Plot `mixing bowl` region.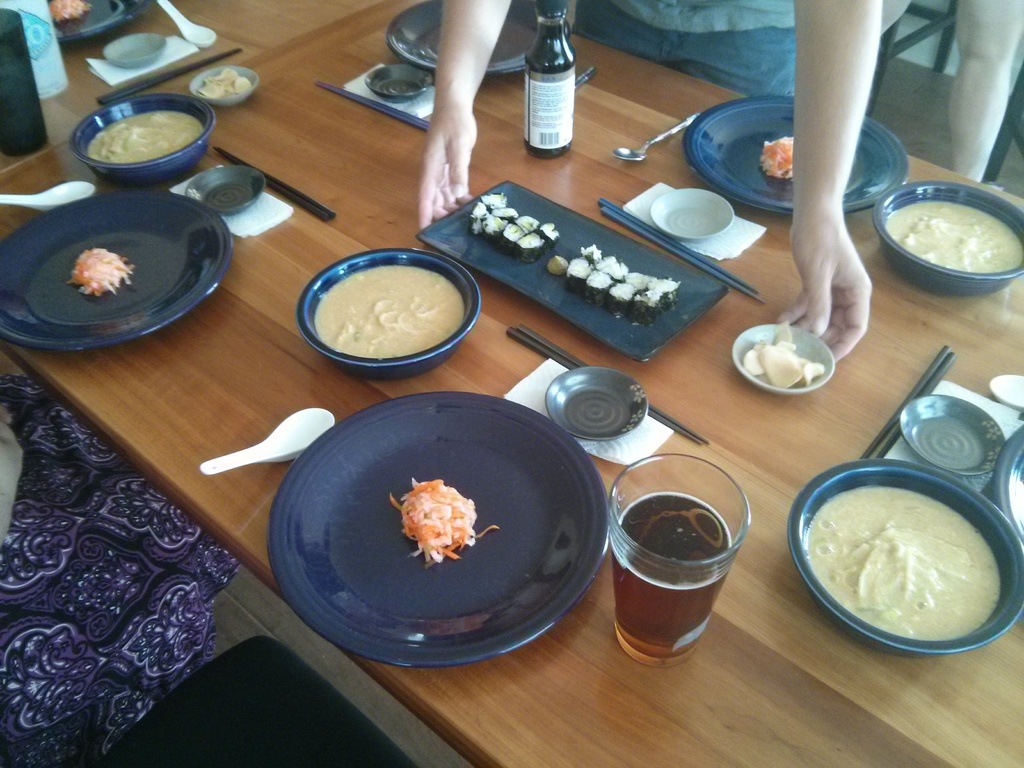
Plotted at pyautogui.locateOnScreen(294, 246, 481, 383).
